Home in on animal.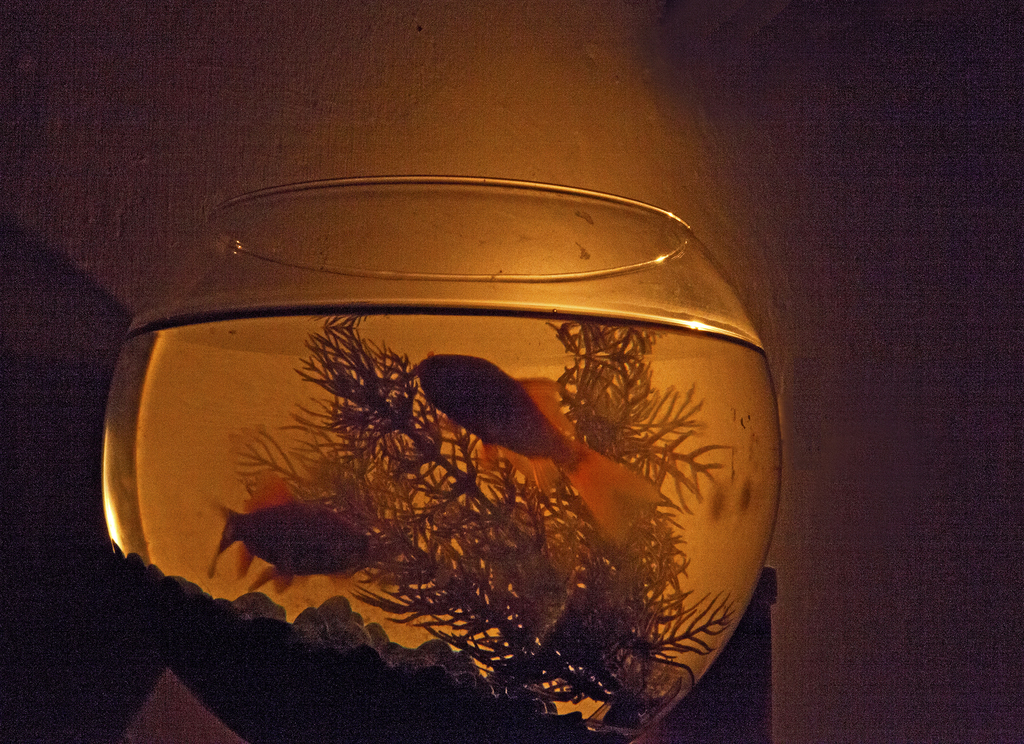
Homed in at left=204, top=477, right=383, bottom=595.
